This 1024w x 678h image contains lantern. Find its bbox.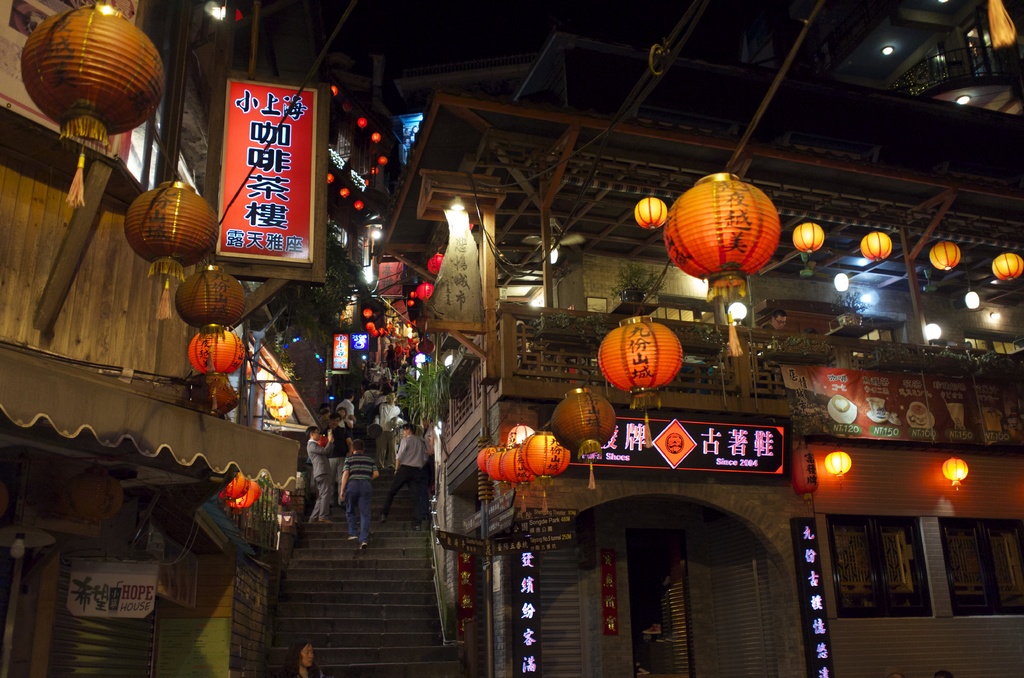
(x1=827, y1=451, x2=851, y2=474).
